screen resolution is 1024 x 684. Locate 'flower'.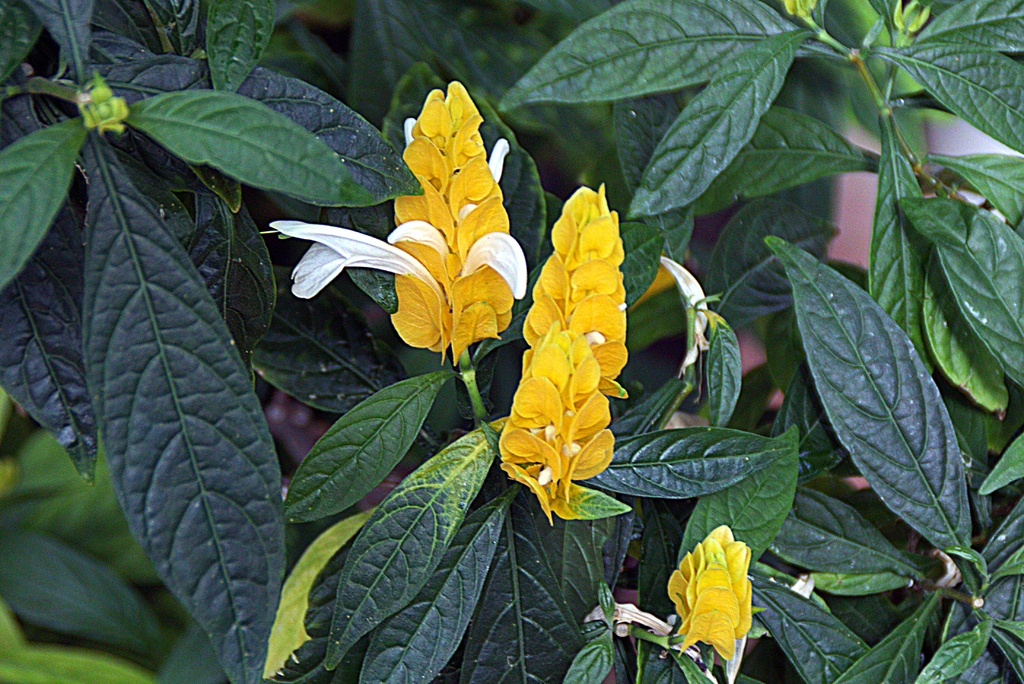
bbox(660, 252, 727, 371).
